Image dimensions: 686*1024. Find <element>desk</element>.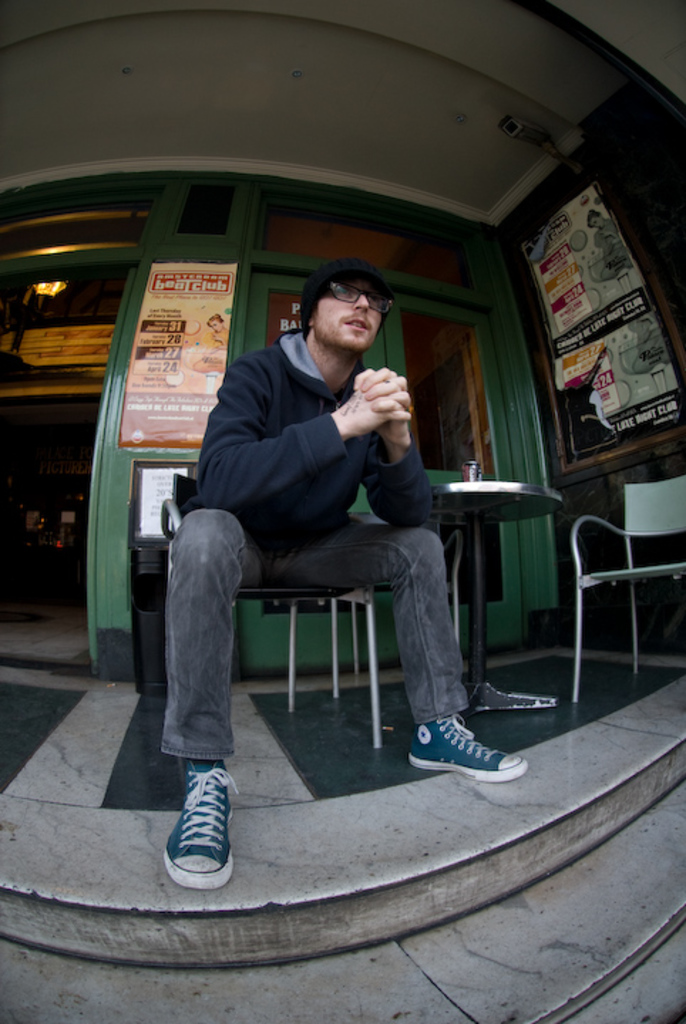
x1=424 y1=479 x2=562 y2=721.
